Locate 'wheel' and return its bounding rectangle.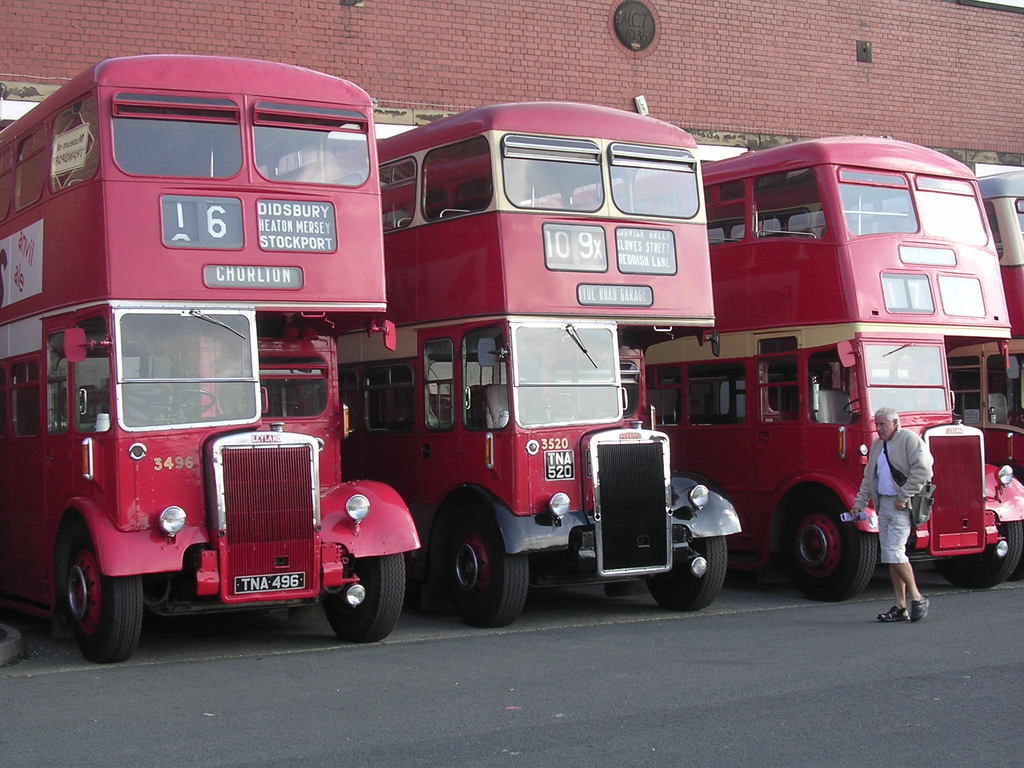
[445, 520, 535, 625].
